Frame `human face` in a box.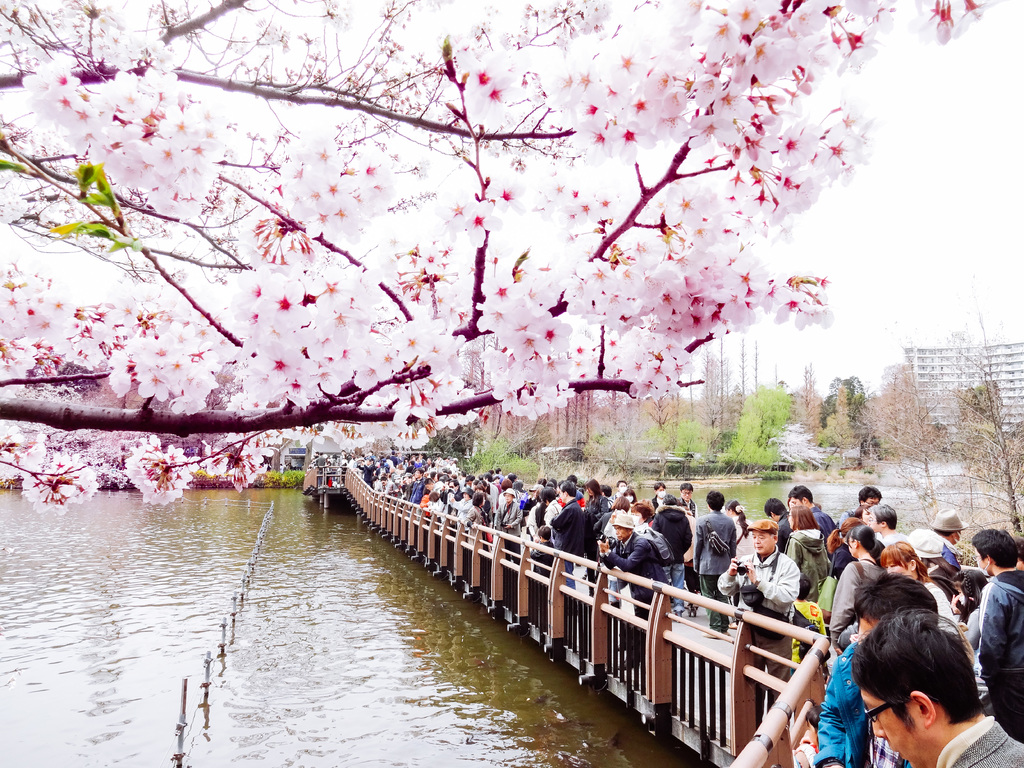
(left=886, top=564, right=911, bottom=573).
